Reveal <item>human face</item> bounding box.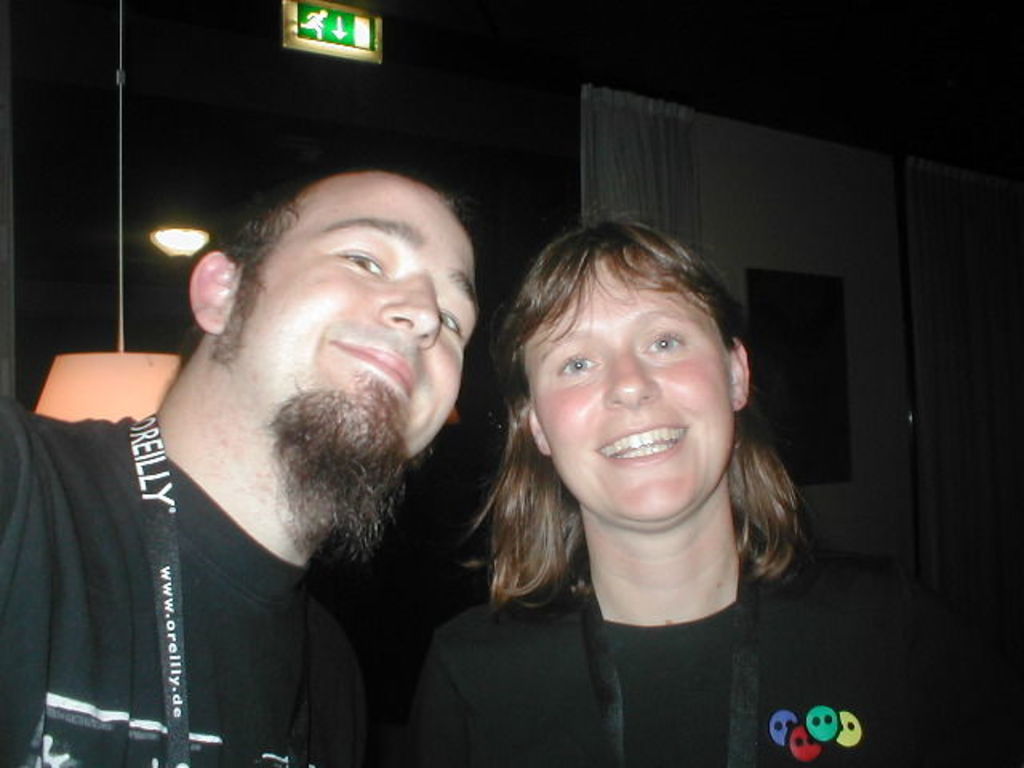
Revealed: <box>520,251,733,523</box>.
